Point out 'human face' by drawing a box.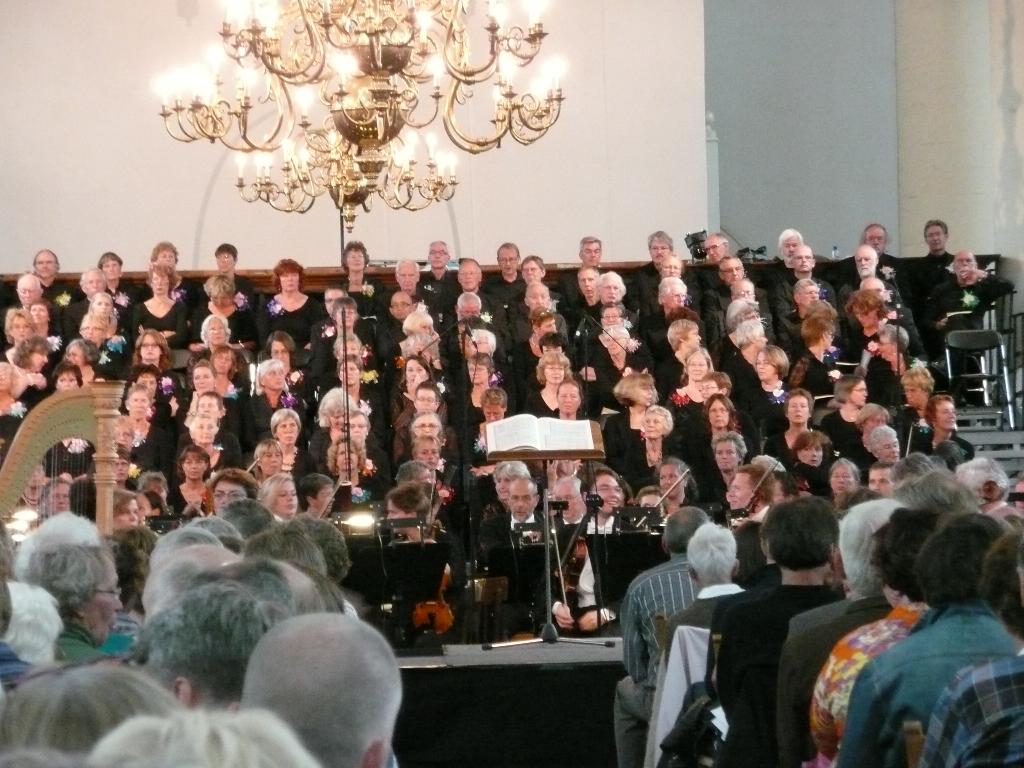
(left=135, top=493, right=155, bottom=522).
